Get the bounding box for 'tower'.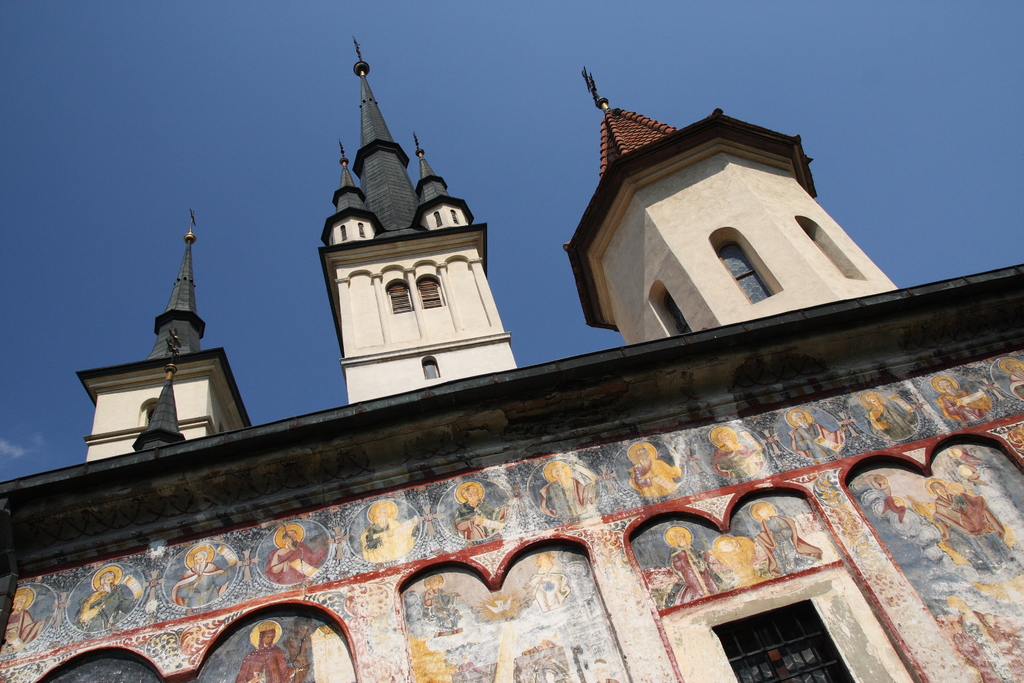
575/73/902/369.
